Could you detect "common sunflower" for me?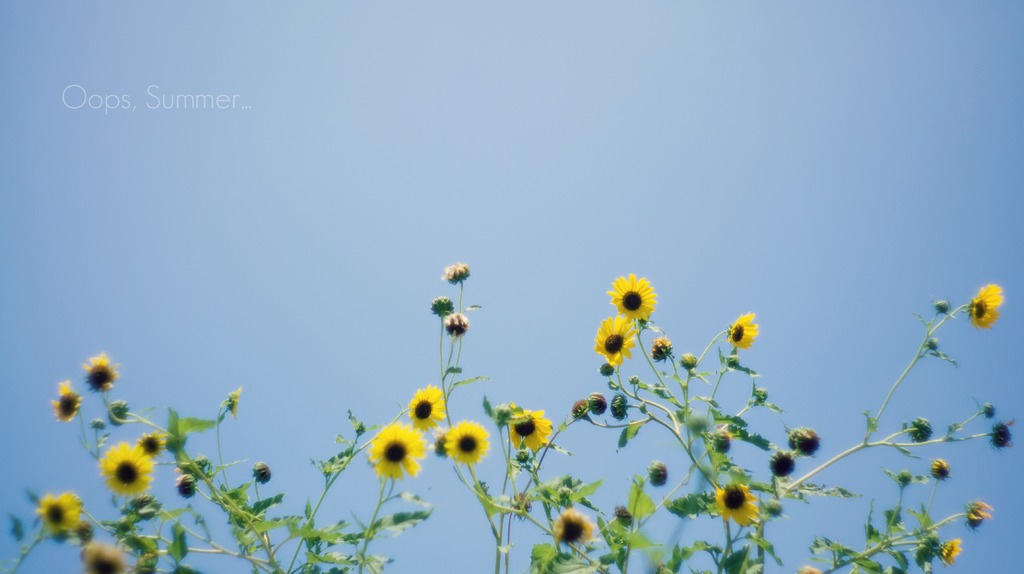
Detection result: Rect(553, 505, 591, 554).
